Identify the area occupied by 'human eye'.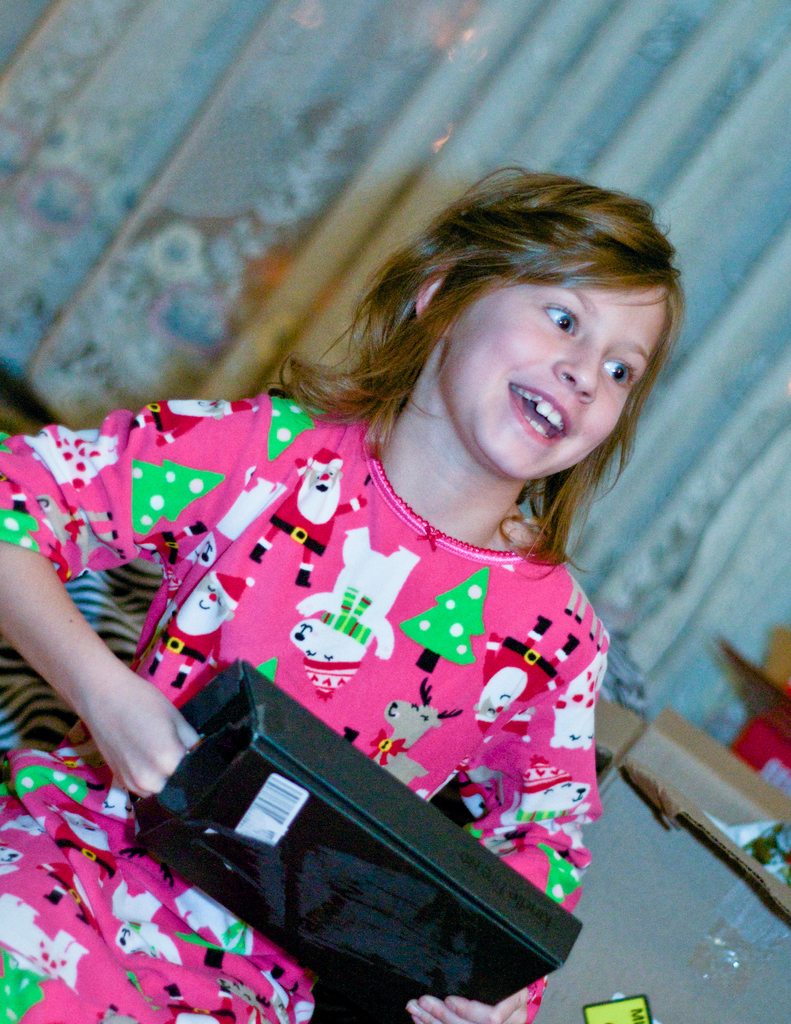
Area: bbox(539, 304, 581, 337).
